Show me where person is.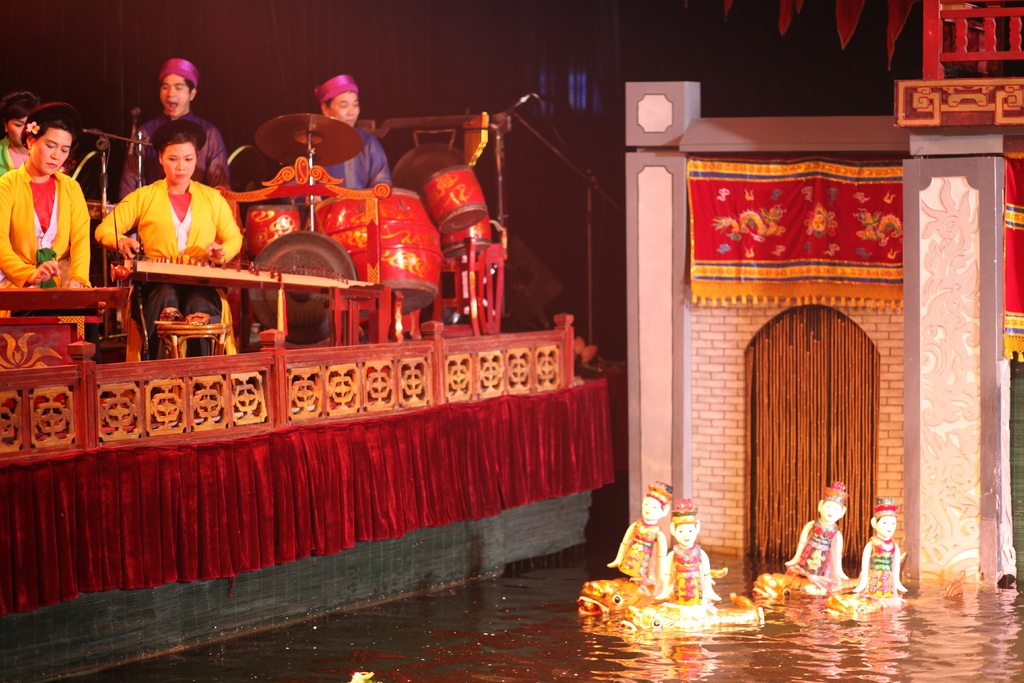
person is at box=[0, 103, 87, 283].
